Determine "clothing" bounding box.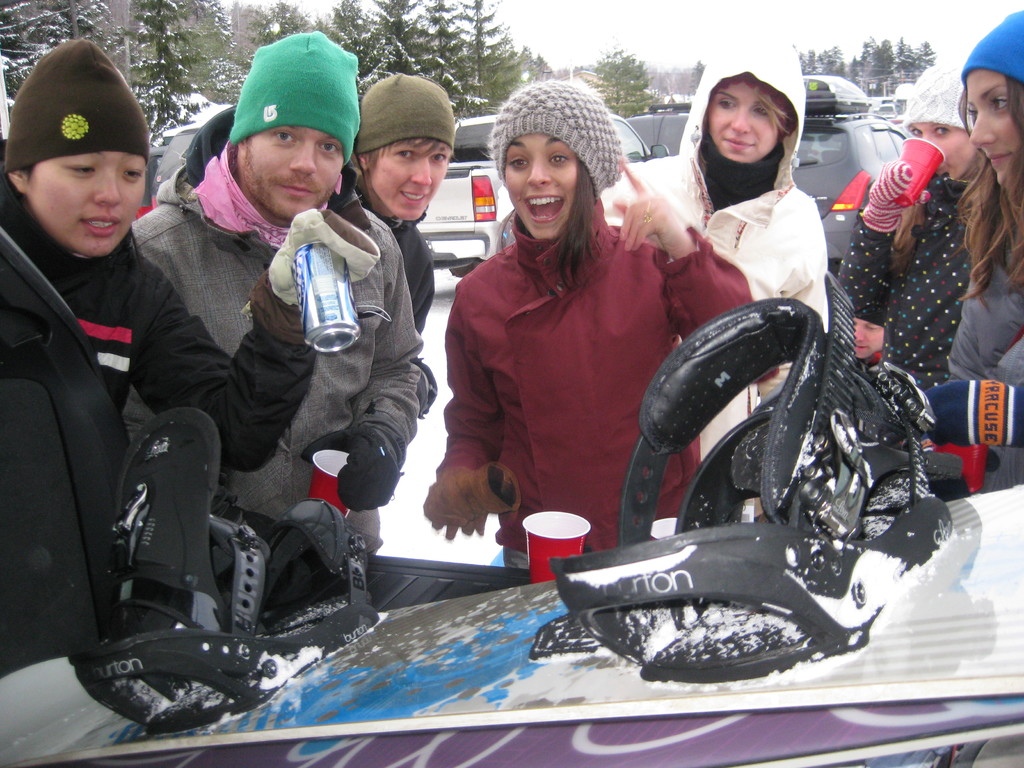
Determined: x1=920, y1=234, x2=1023, y2=498.
